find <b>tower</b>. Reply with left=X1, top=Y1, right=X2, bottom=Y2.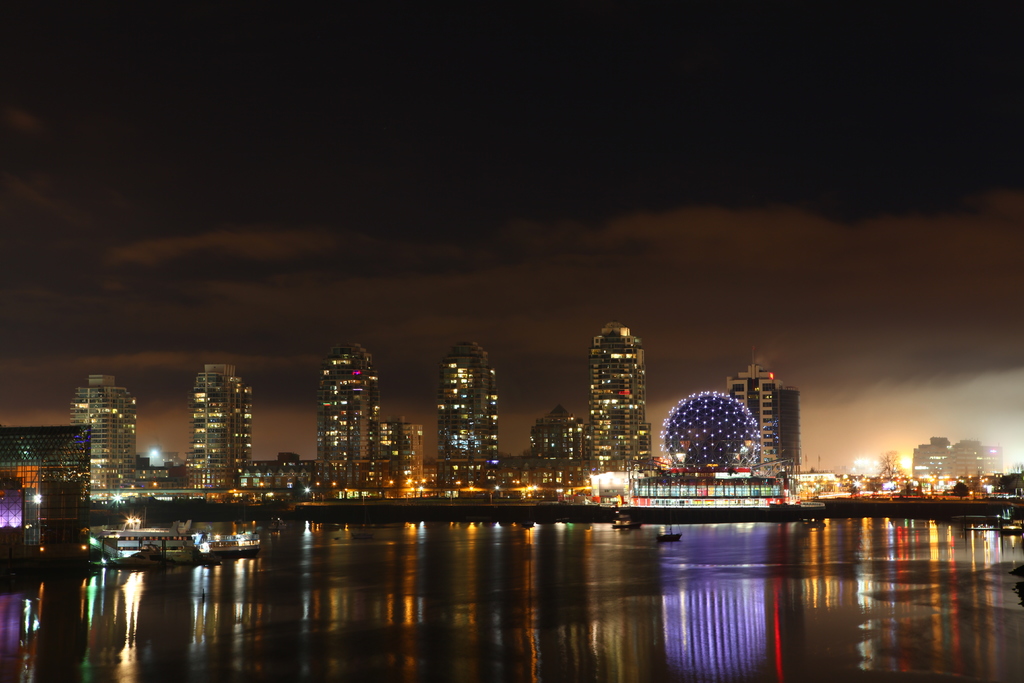
left=70, top=369, right=139, bottom=490.
